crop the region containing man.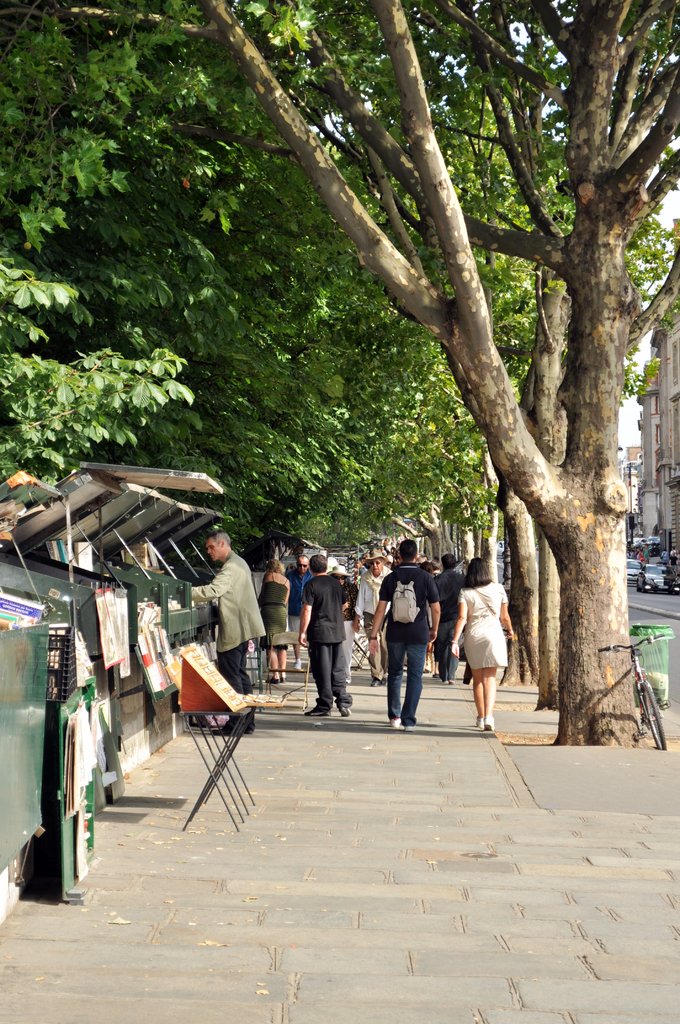
Crop region: BBox(368, 538, 441, 724).
